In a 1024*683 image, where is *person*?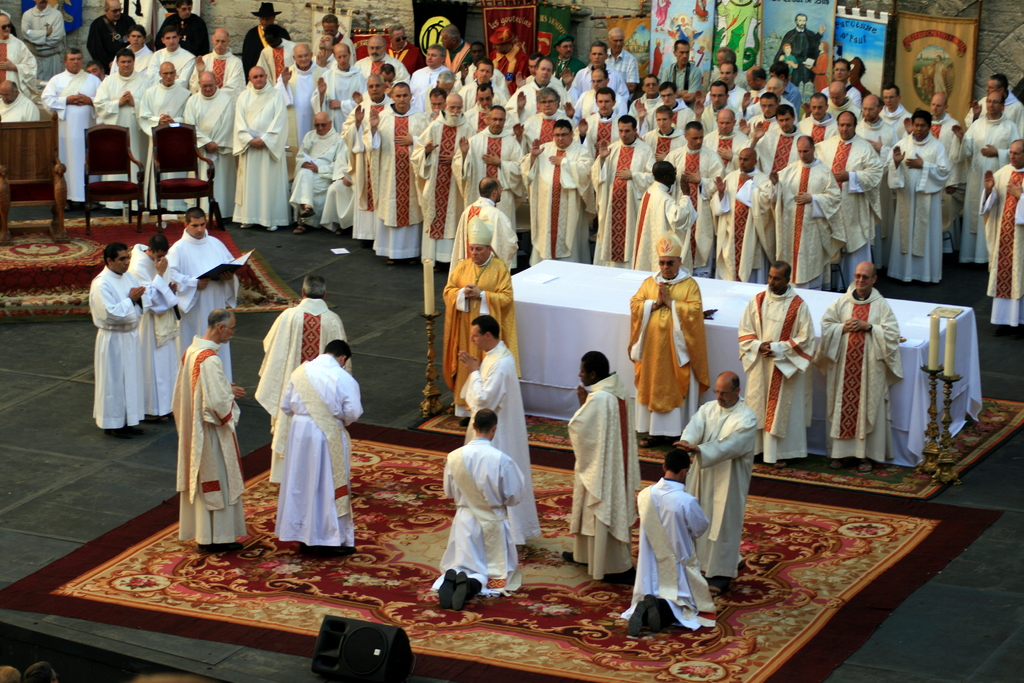
(569, 350, 649, 576).
